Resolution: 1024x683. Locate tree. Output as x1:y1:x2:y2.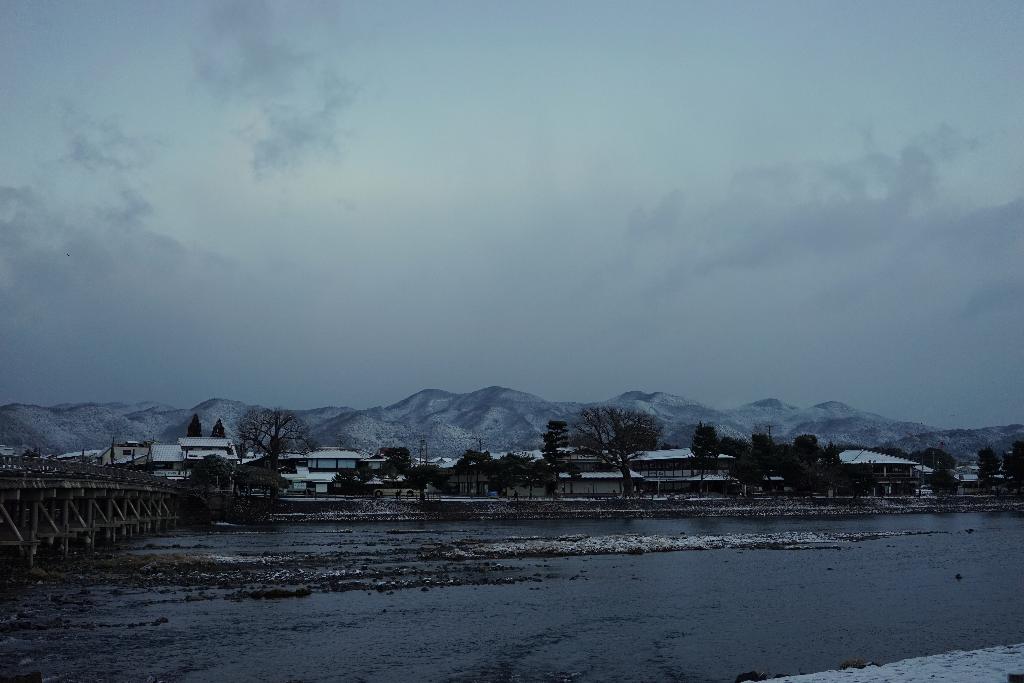
847:442:936:484.
